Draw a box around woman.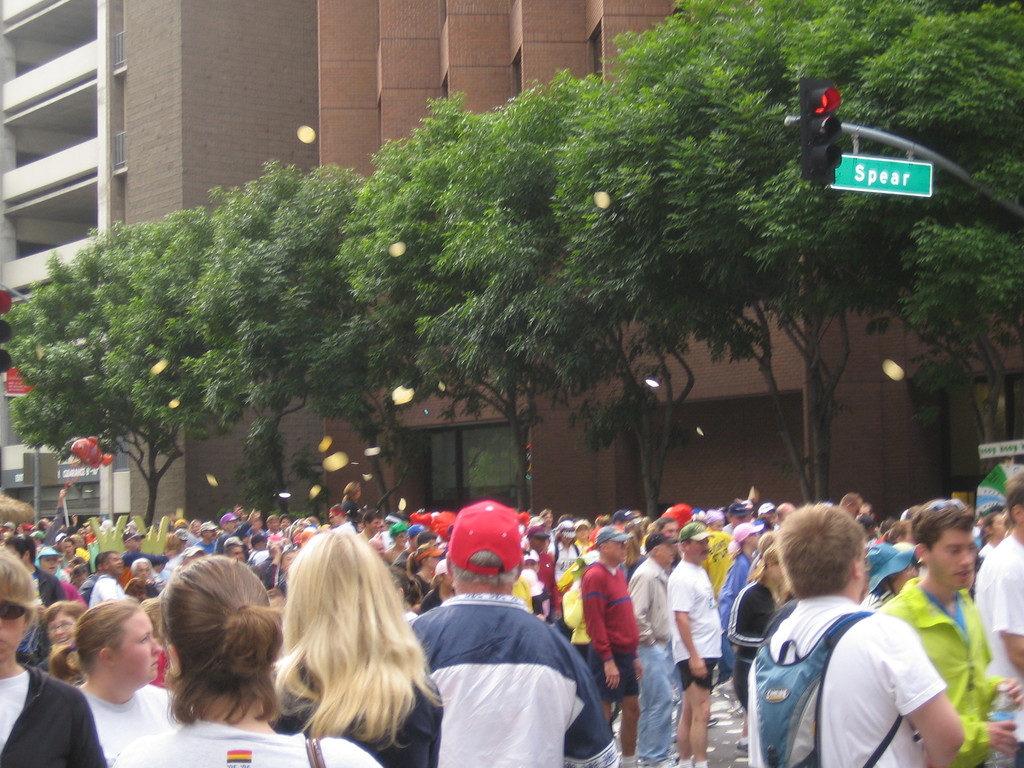
BBox(407, 533, 445, 611).
